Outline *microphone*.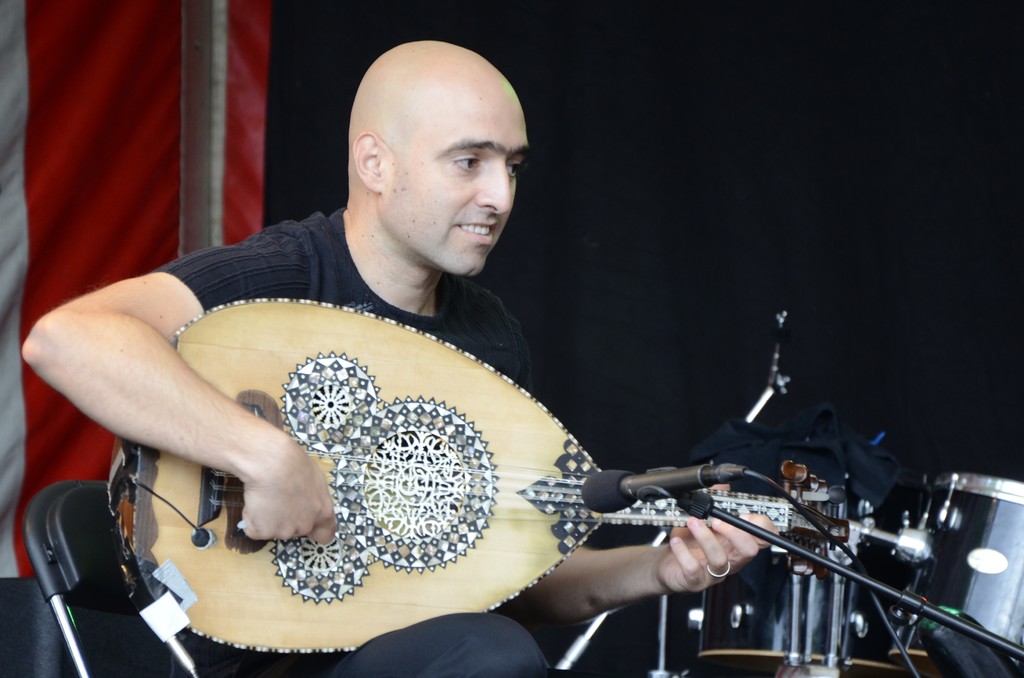
Outline: [574, 470, 750, 520].
